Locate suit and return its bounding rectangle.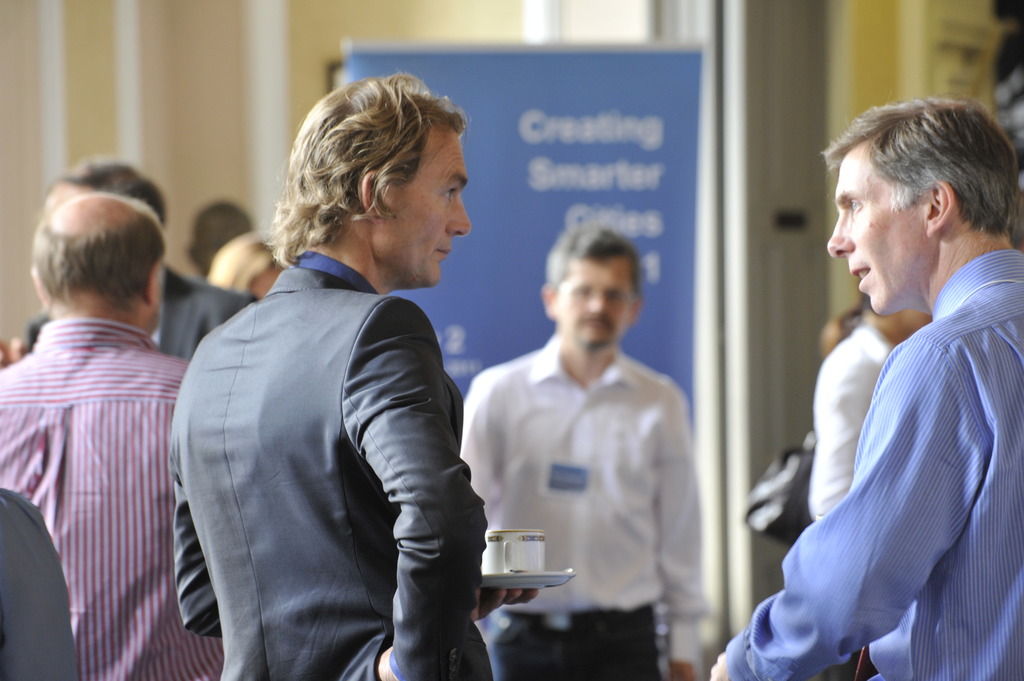
Rect(24, 264, 260, 637).
